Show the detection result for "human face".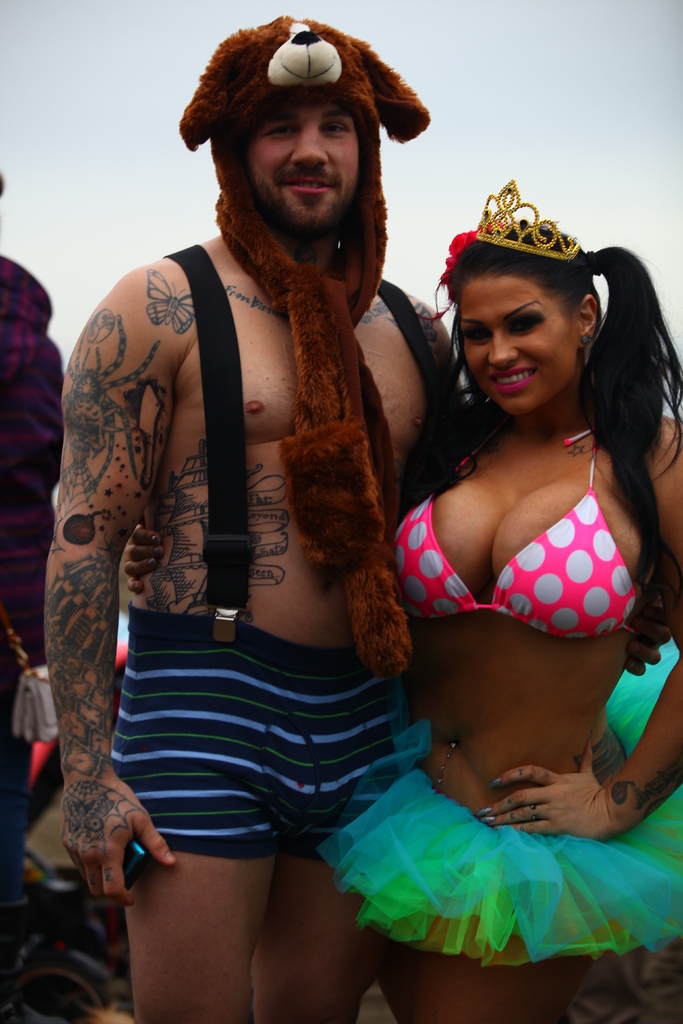
<region>252, 100, 361, 232</region>.
